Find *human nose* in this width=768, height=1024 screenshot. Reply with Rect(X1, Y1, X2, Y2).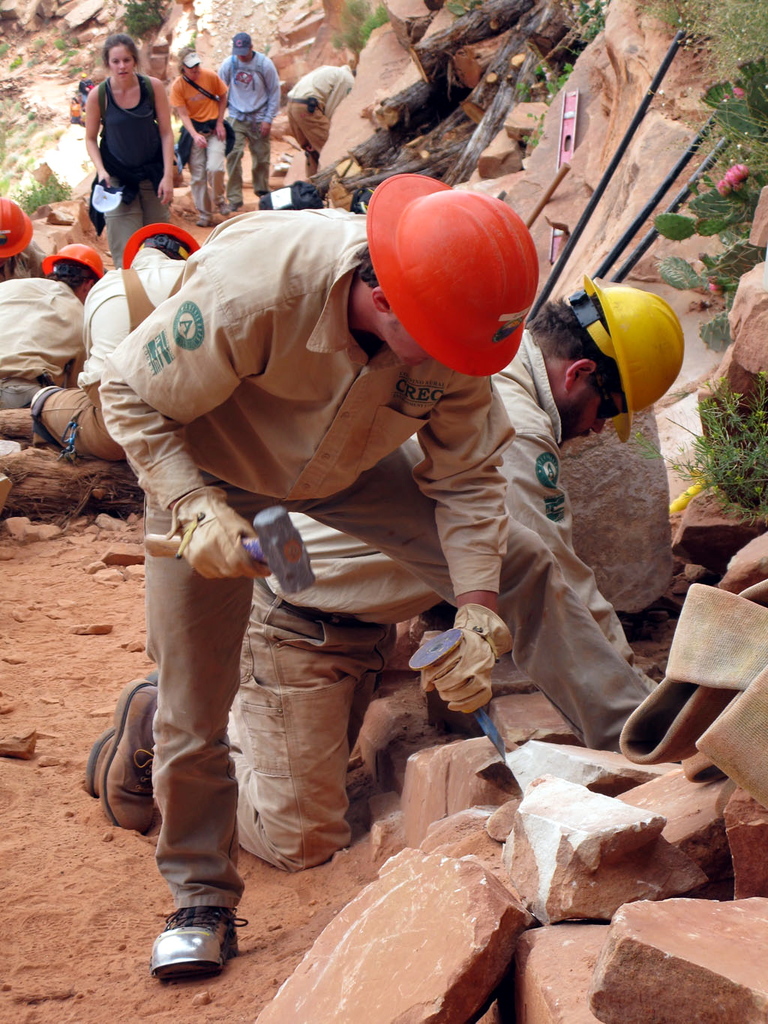
Rect(120, 62, 125, 69).
